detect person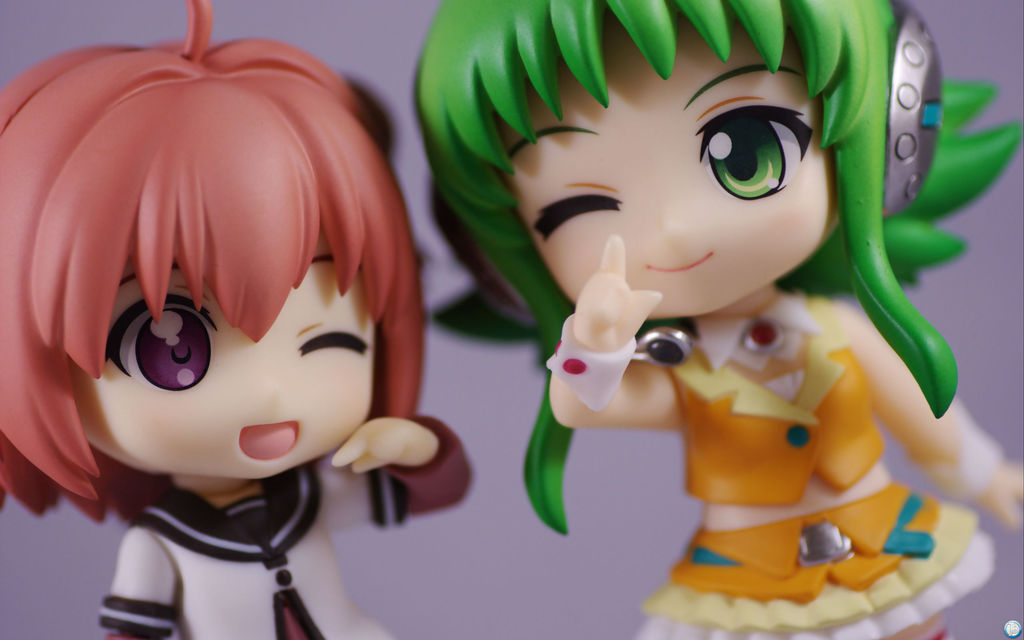
x1=0, y1=0, x2=468, y2=639
